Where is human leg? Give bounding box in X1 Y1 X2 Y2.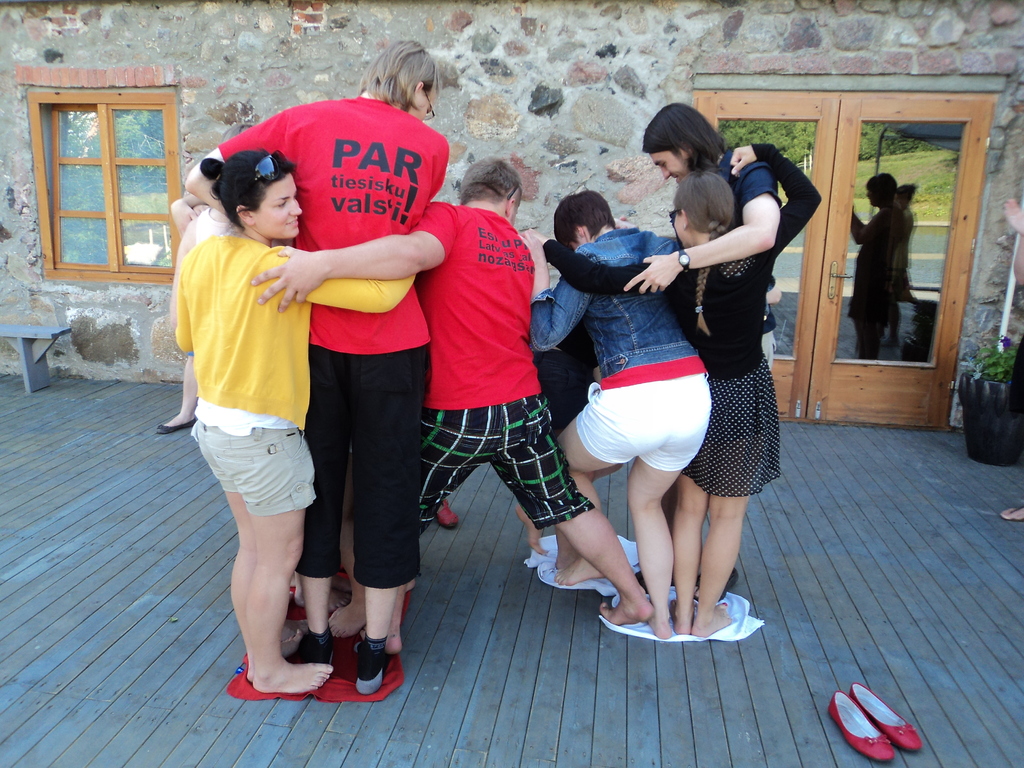
159 352 196 437.
